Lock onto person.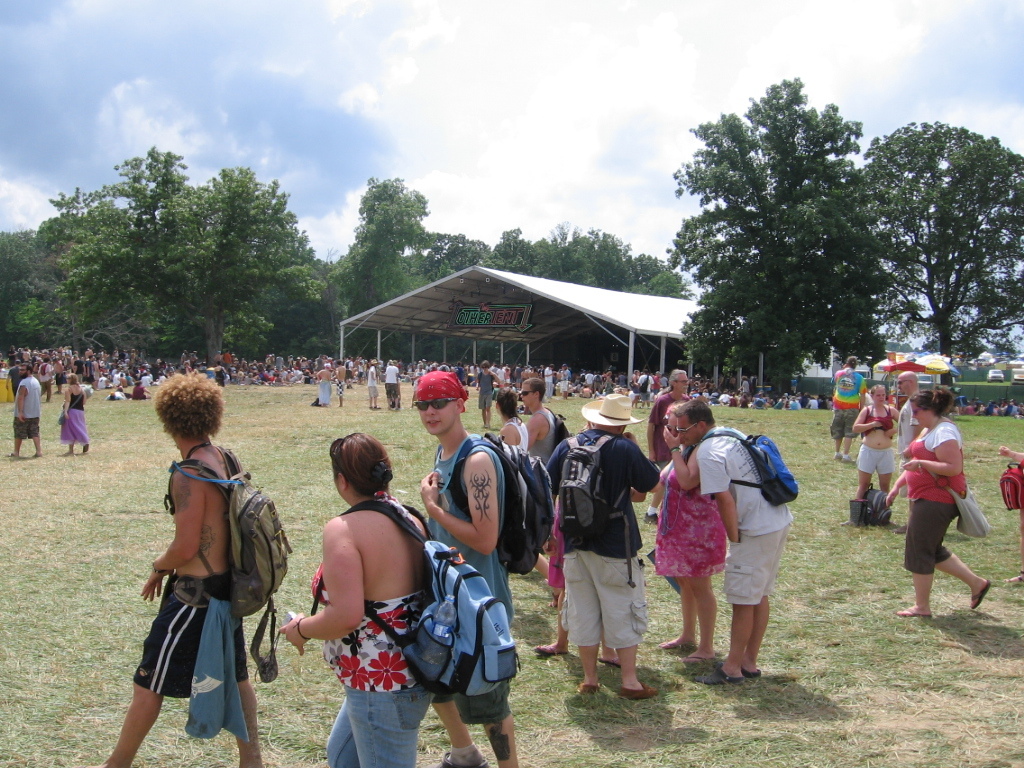
Locked: [x1=367, y1=360, x2=383, y2=408].
